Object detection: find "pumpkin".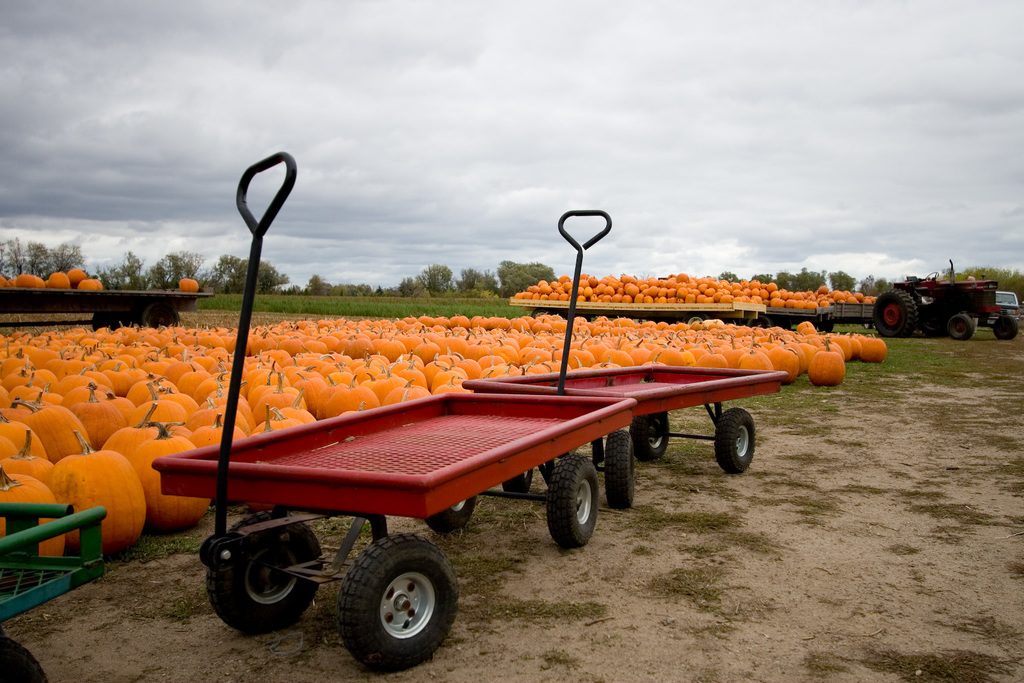
49/429/146/549.
